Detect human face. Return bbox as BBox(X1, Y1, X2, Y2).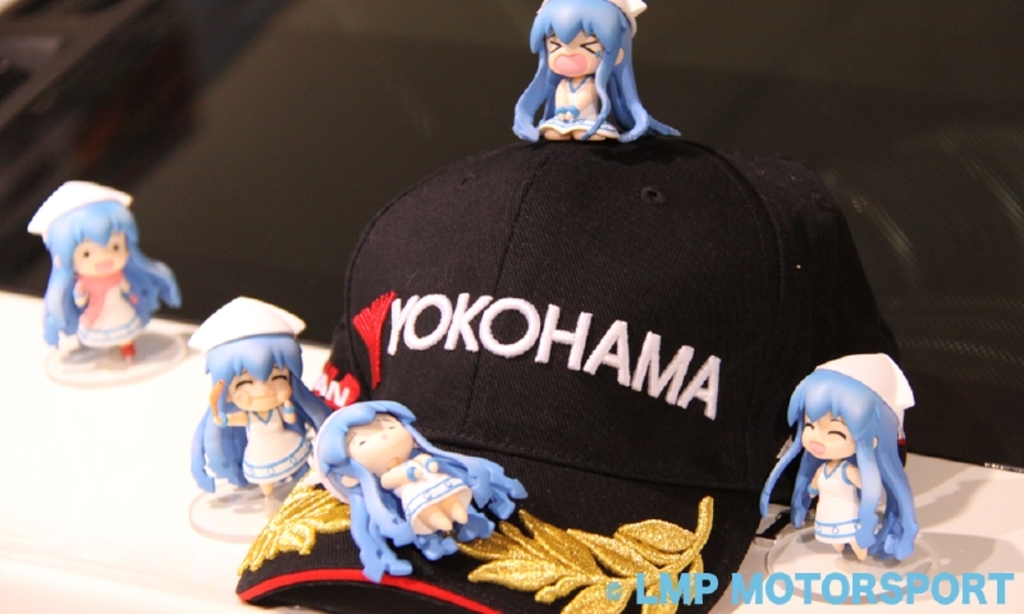
BBox(347, 412, 411, 477).
